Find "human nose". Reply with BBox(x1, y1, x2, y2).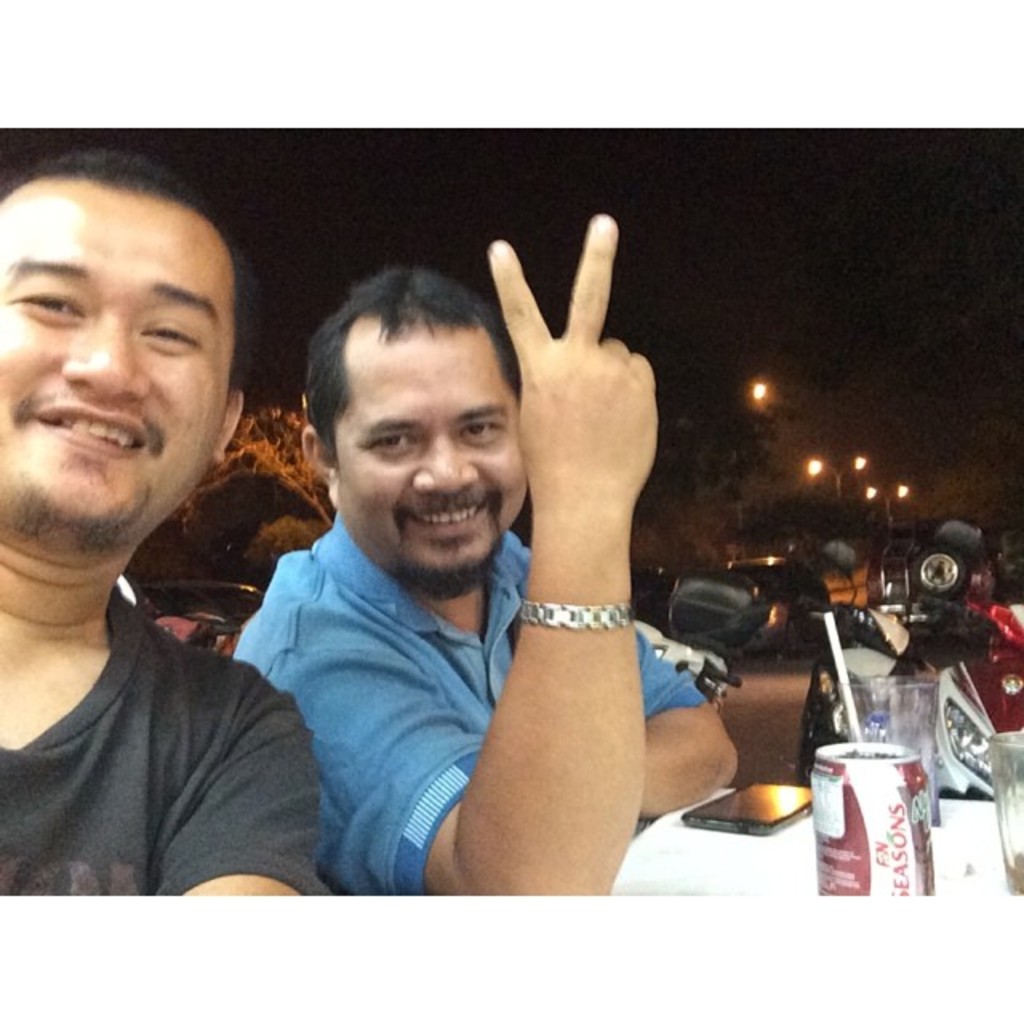
BBox(69, 318, 142, 395).
